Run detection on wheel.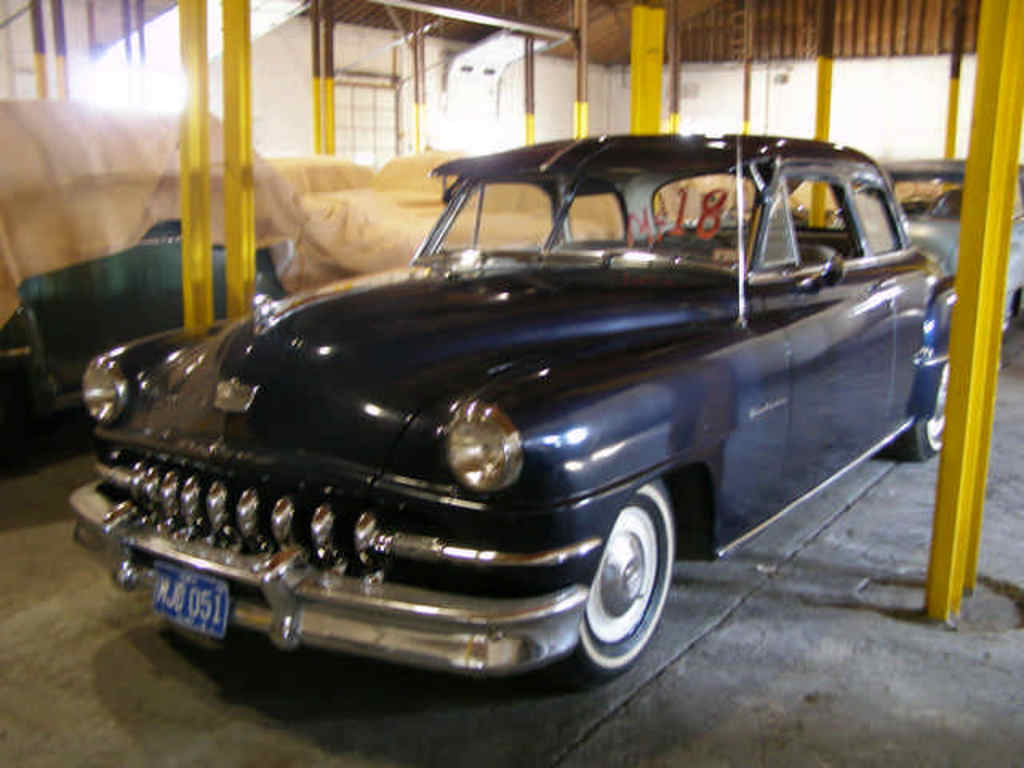
Result: bbox(566, 494, 677, 674).
